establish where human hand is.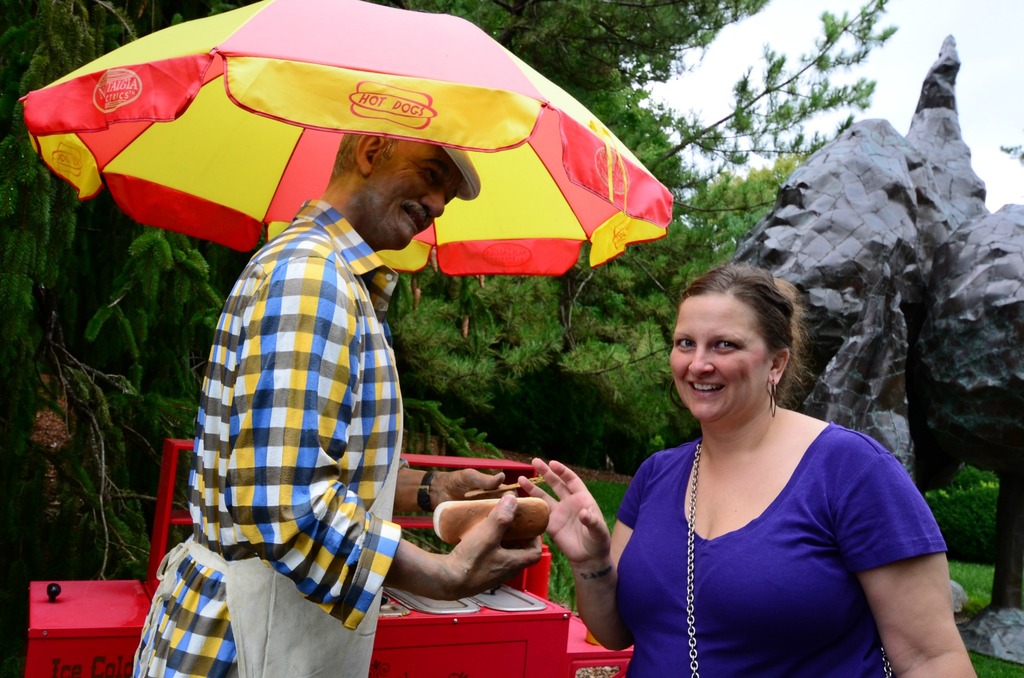
Established at {"x1": 545, "y1": 482, "x2": 620, "y2": 584}.
